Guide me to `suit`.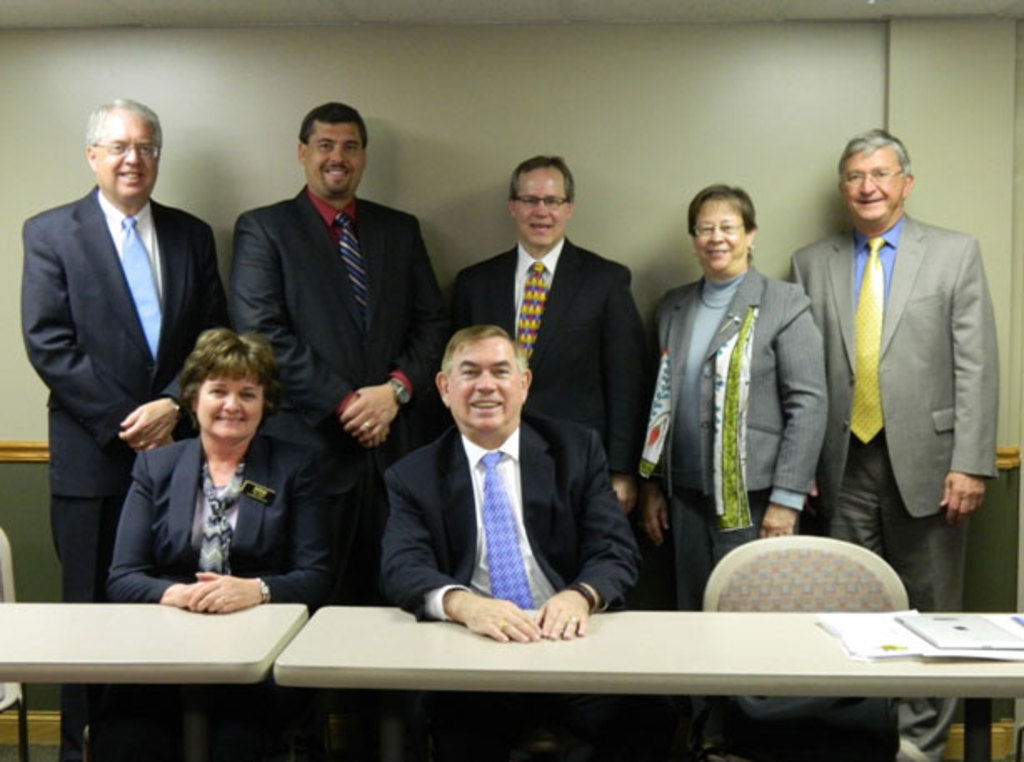
Guidance: [x1=786, y1=218, x2=992, y2=744].
